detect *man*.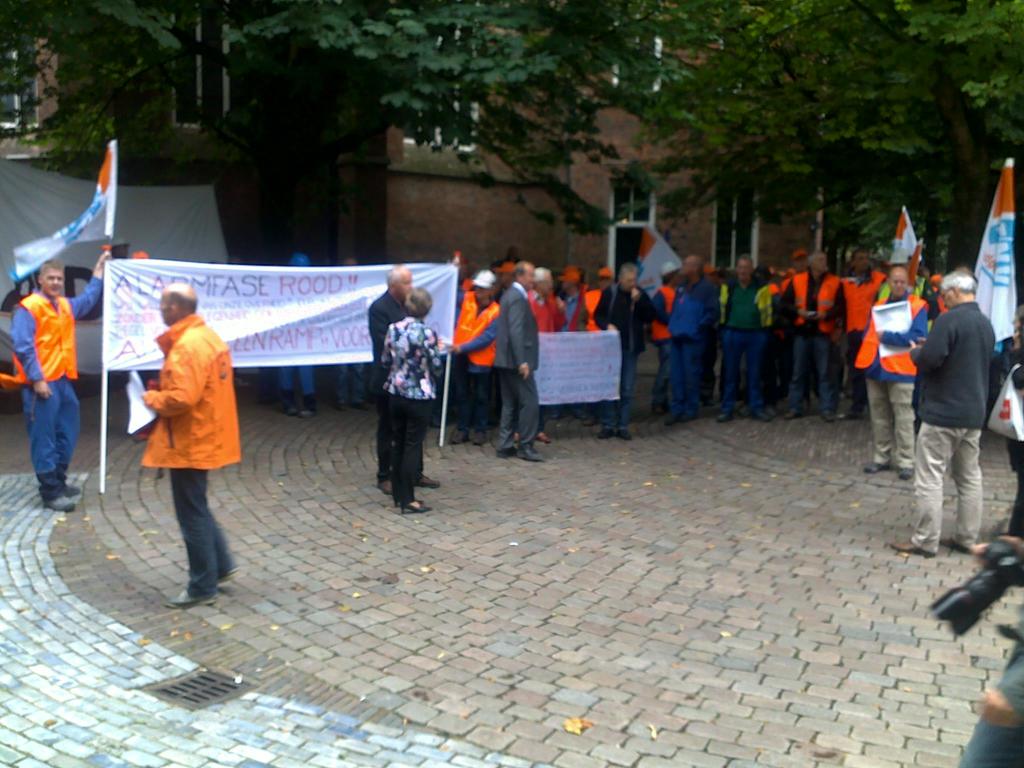
Detected at [x1=655, y1=262, x2=680, y2=418].
